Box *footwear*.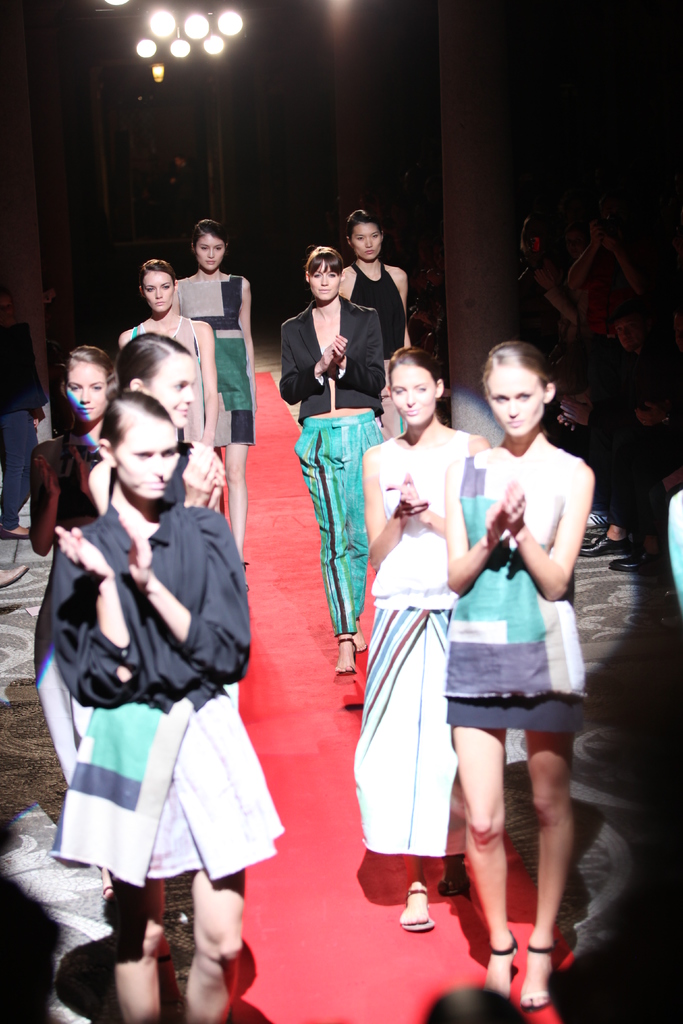
bbox=(400, 884, 433, 935).
